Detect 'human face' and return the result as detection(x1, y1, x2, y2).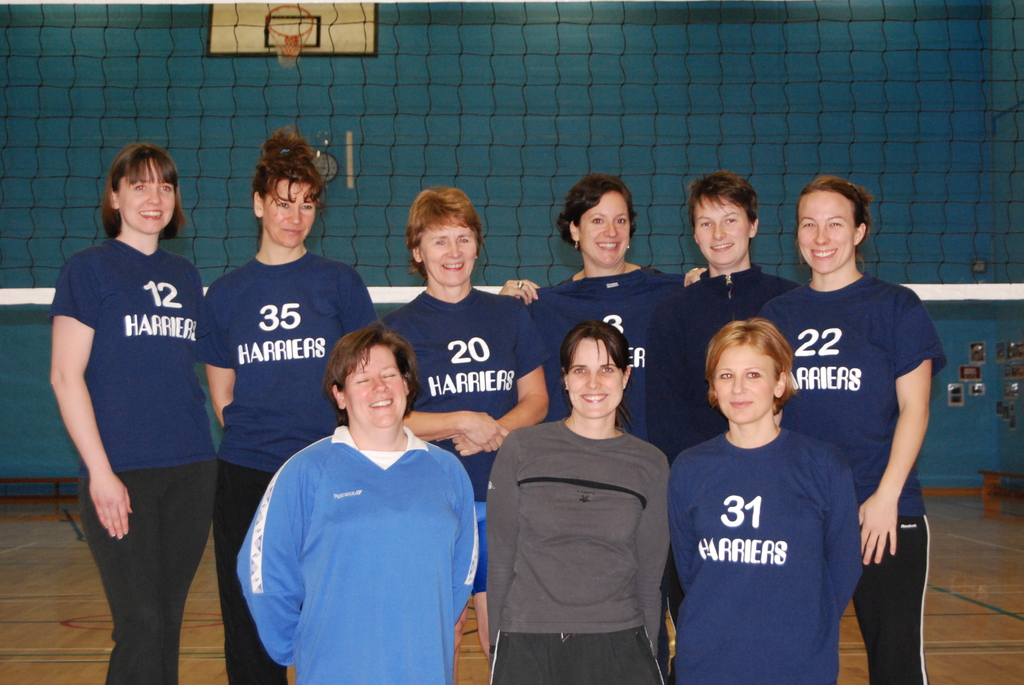
detection(342, 347, 407, 425).
